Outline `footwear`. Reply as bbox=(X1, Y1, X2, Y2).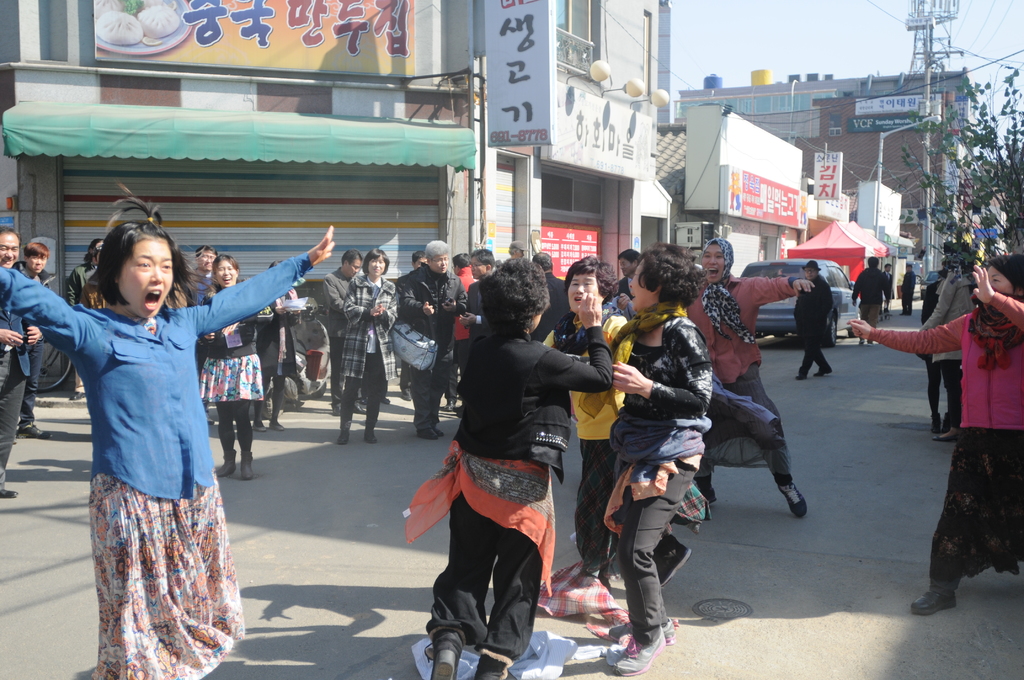
bbox=(815, 362, 829, 376).
